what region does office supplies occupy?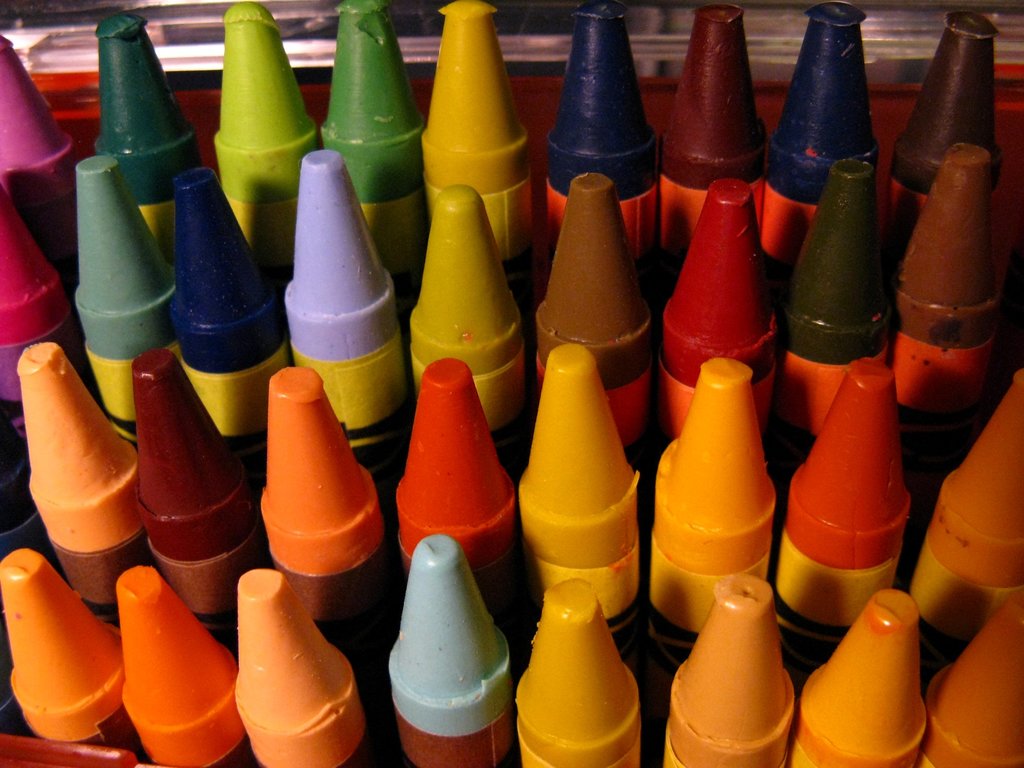
crop(661, 180, 771, 419).
